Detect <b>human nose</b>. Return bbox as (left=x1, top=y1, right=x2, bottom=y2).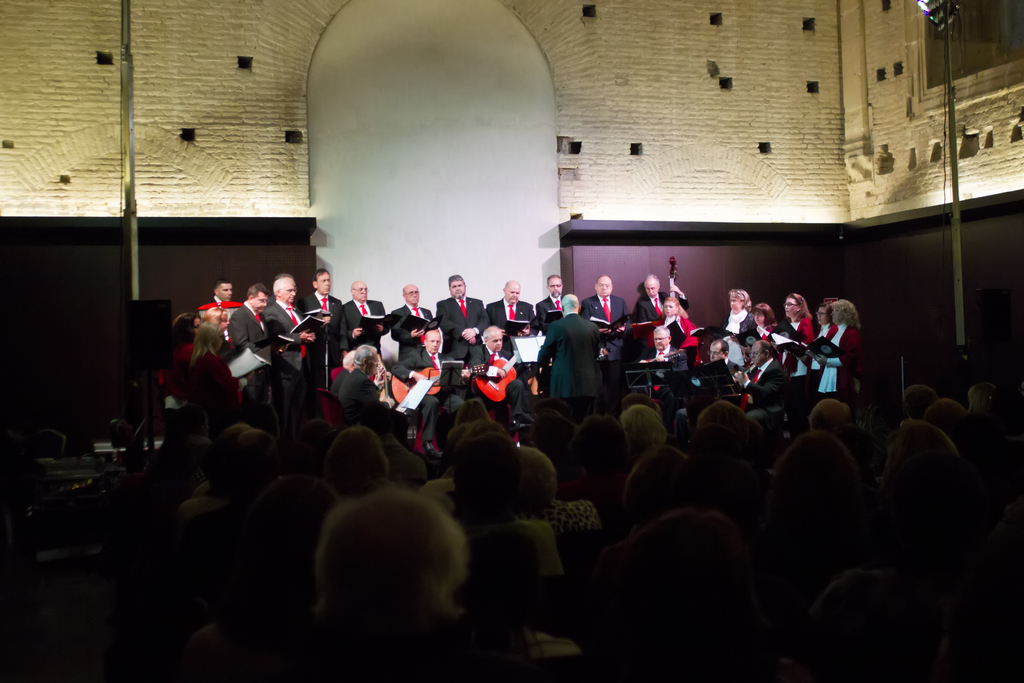
(left=221, top=318, right=228, bottom=327).
